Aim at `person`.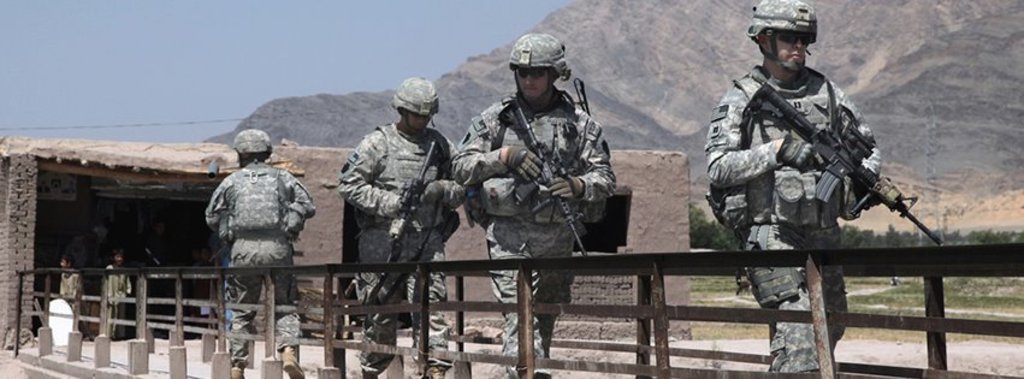
Aimed at [left=703, top=0, right=947, bottom=378].
